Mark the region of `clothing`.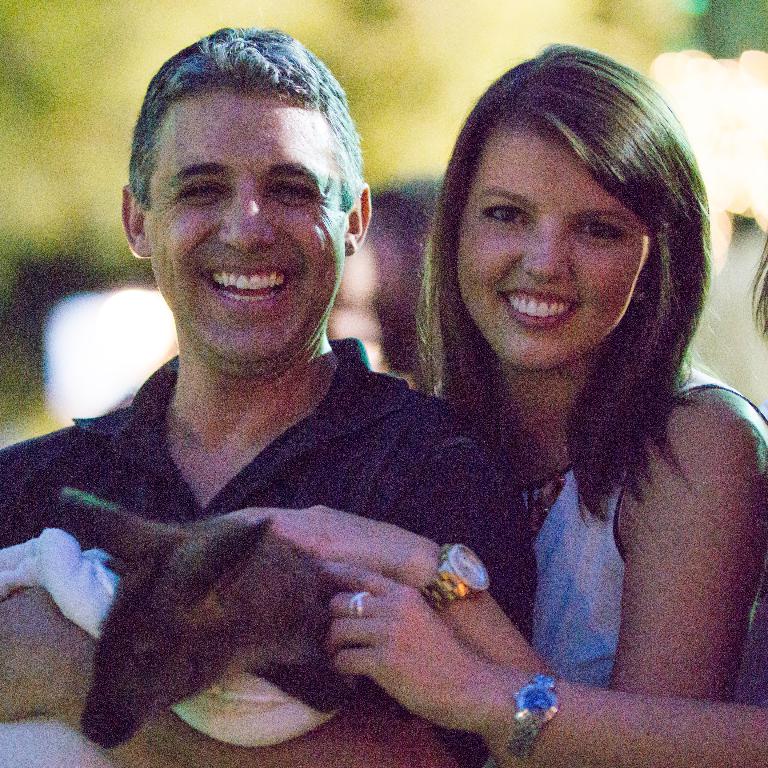
Region: x1=527, y1=343, x2=767, y2=765.
